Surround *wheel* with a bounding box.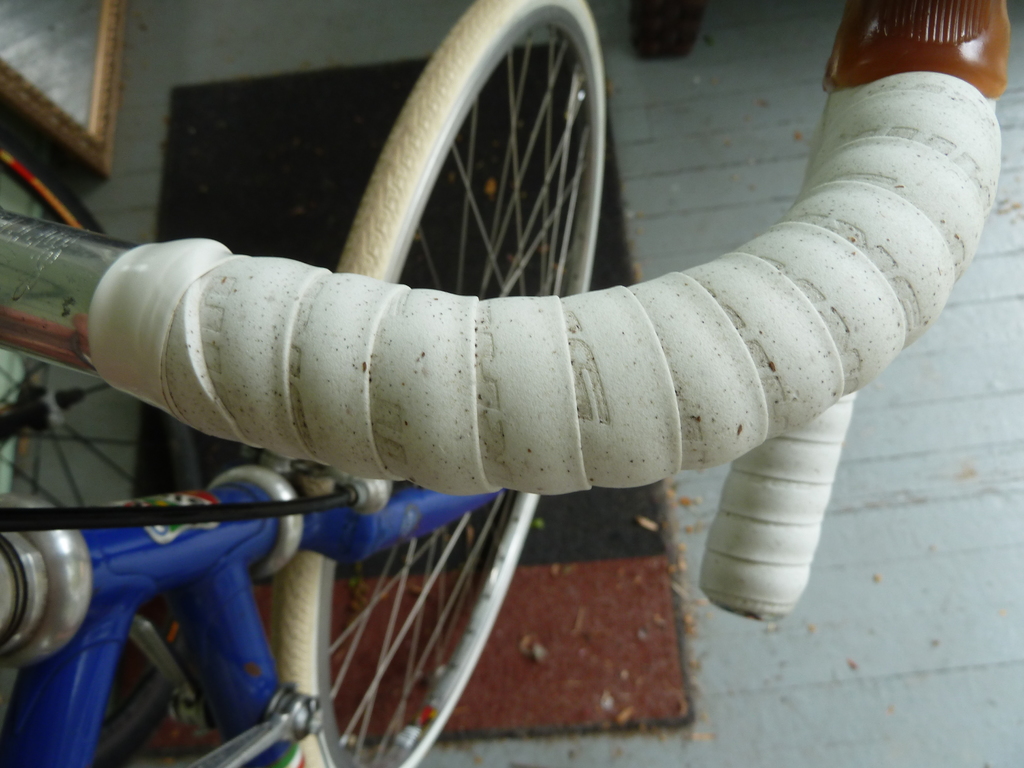
{"x1": 0, "y1": 147, "x2": 211, "y2": 767}.
